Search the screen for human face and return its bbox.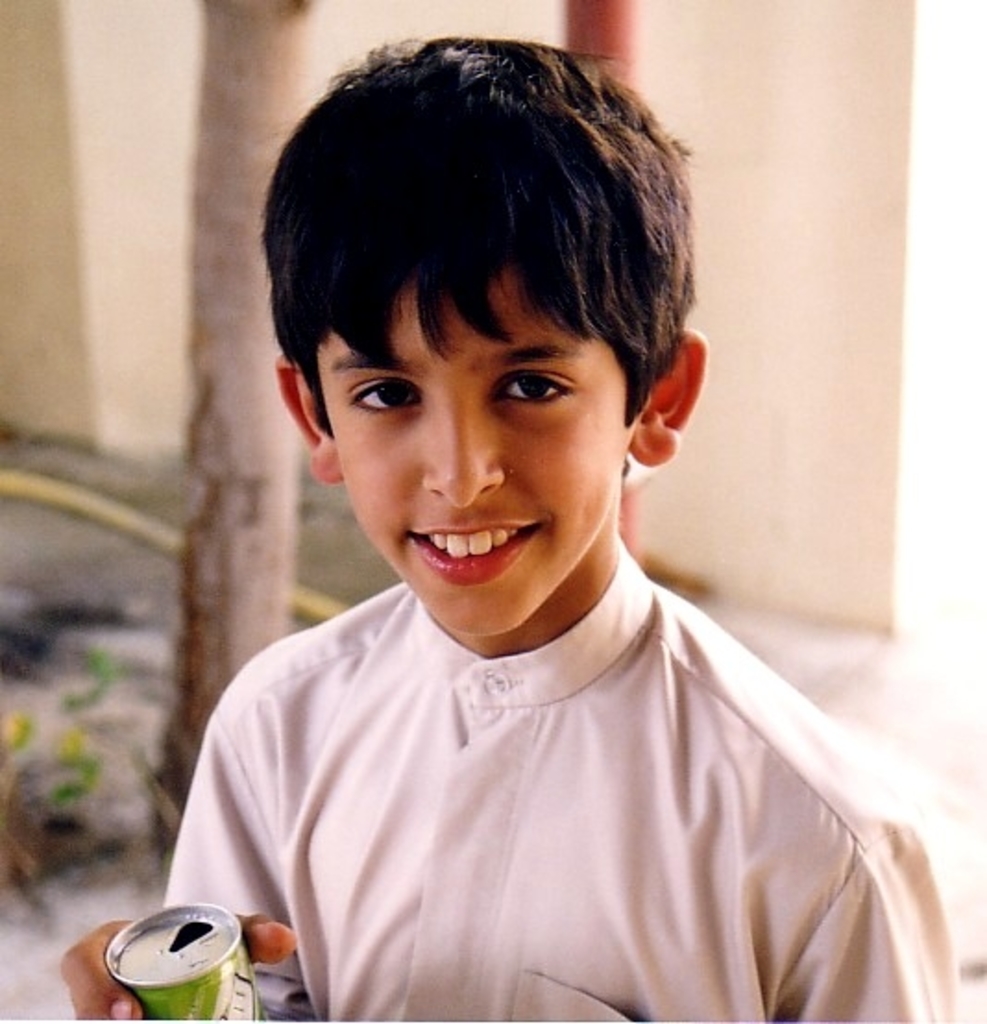
Found: [314,277,628,636].
